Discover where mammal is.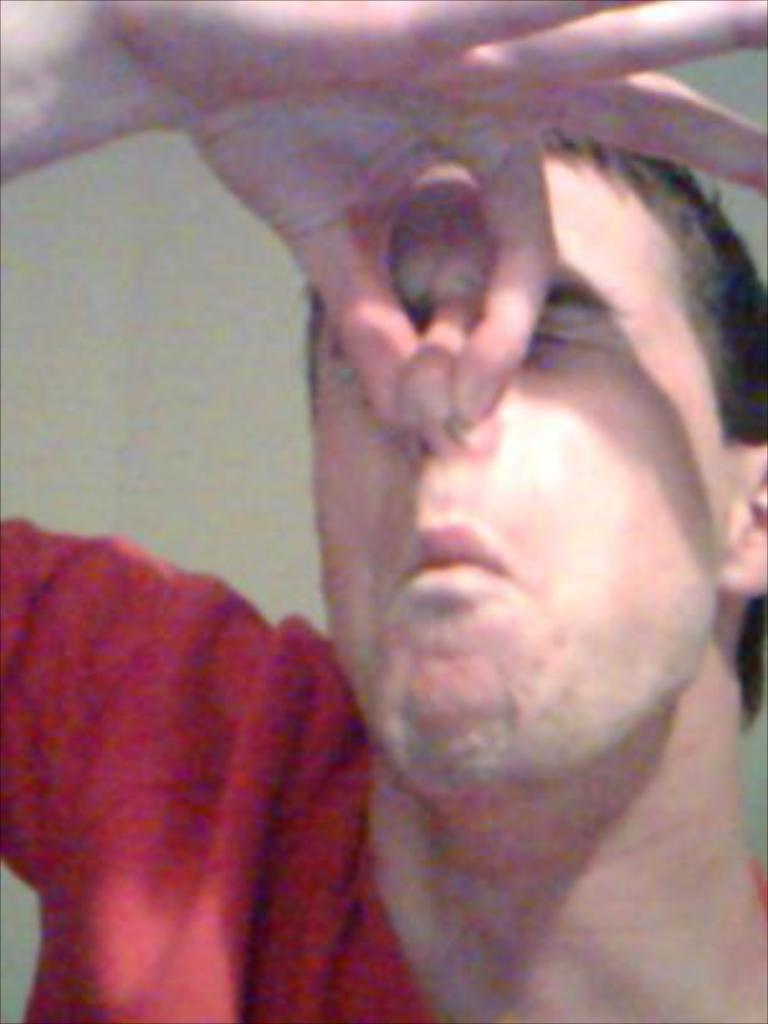
Discovered at 0,0,765,1021.
